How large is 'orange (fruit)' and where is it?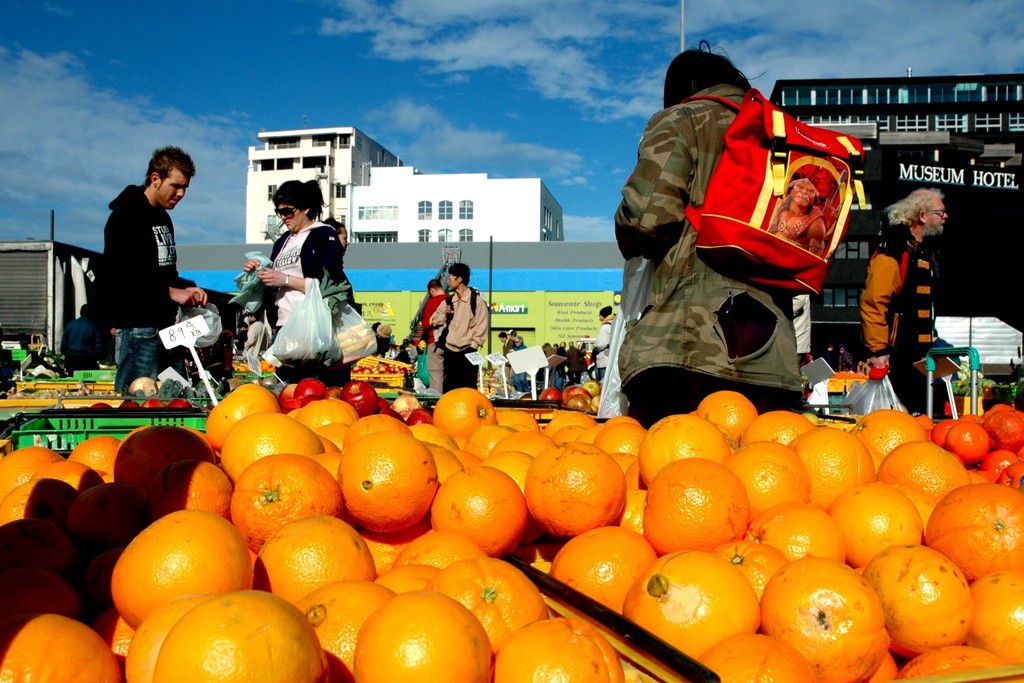
Bounding box: 0:611:124:682.
